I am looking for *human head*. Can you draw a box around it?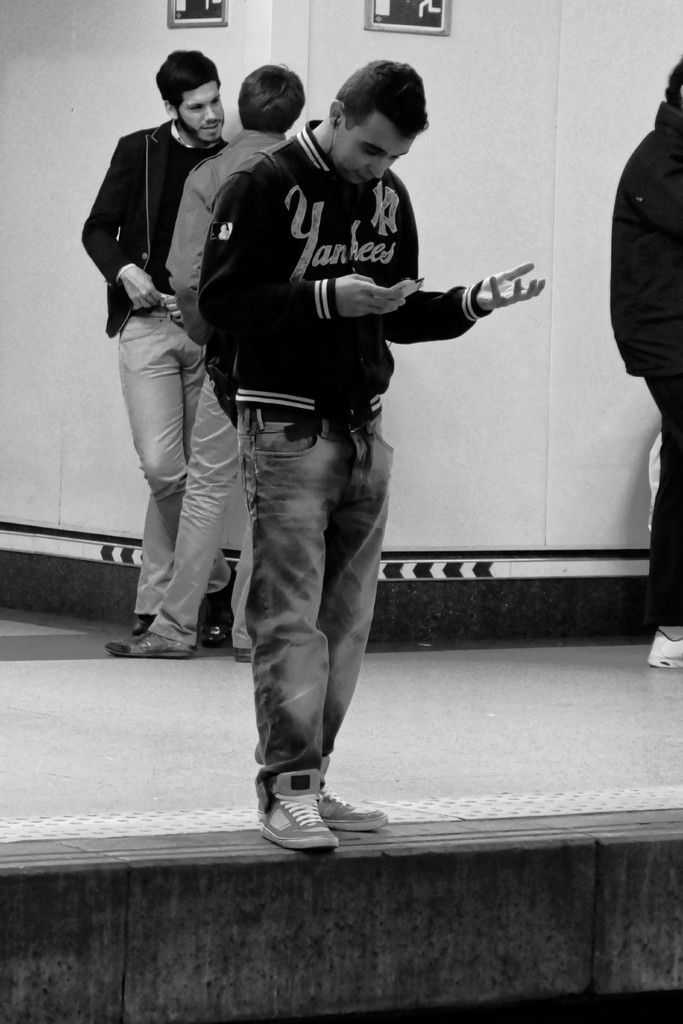
Sure, the bounding box is 308, 54, 438, 169.
